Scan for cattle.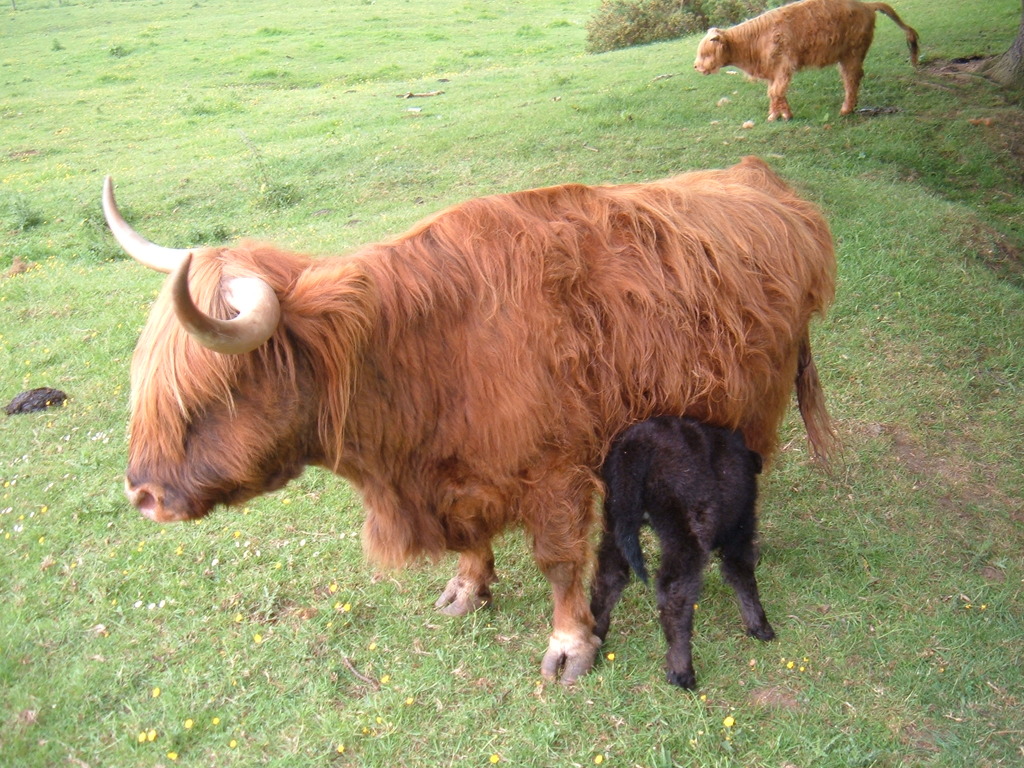
Scan result: locate(103, 154, 846, 692).
